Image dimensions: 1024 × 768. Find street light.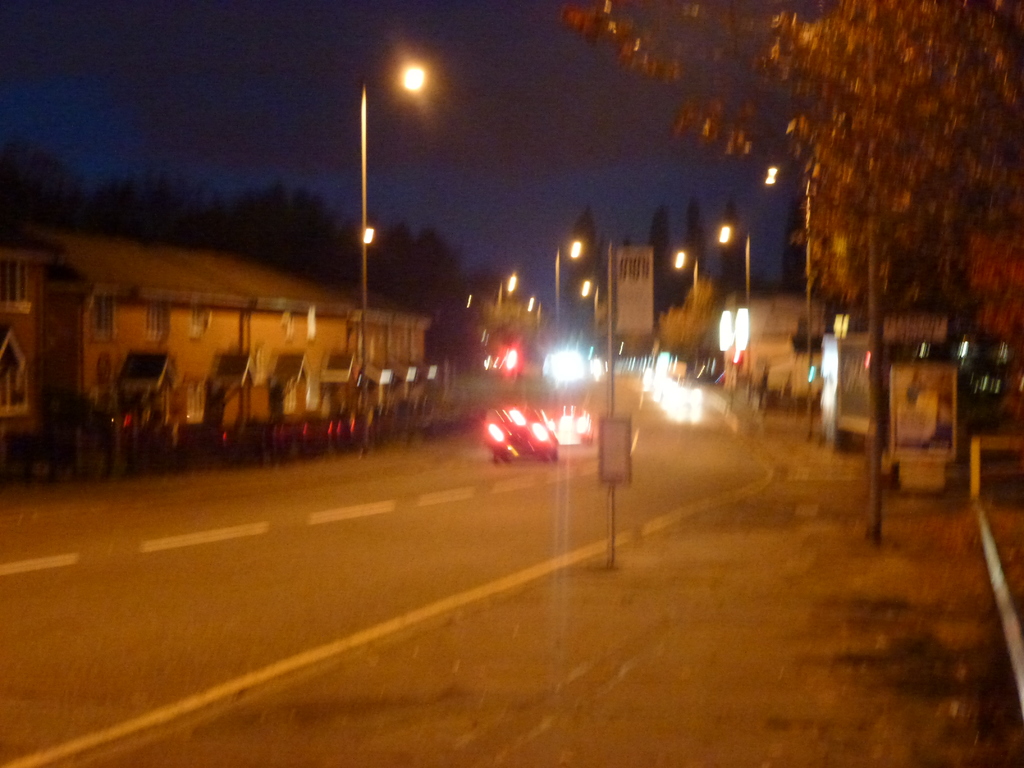
l=353, t=217, r=380, b=365.
